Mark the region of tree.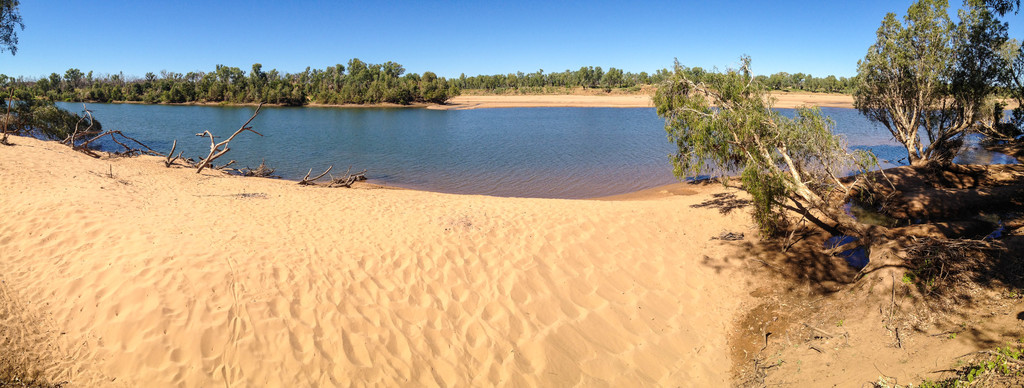
Region: (x1=0, y1=60, x2=465, y2=145).
